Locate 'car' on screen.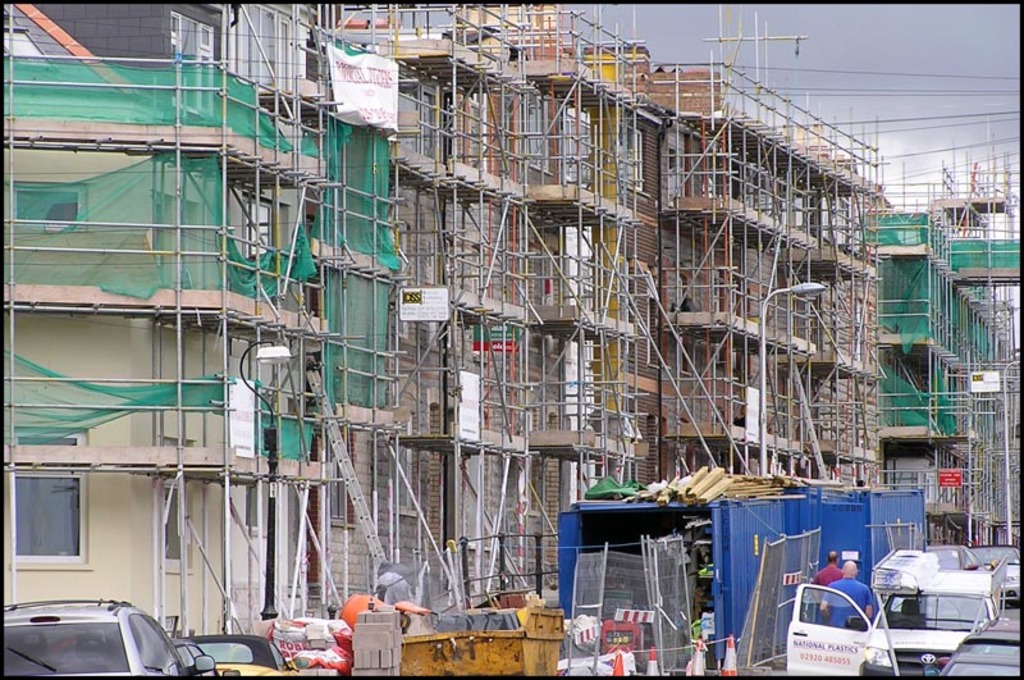
On screen at Rect(925, 542, 1018, 599).
